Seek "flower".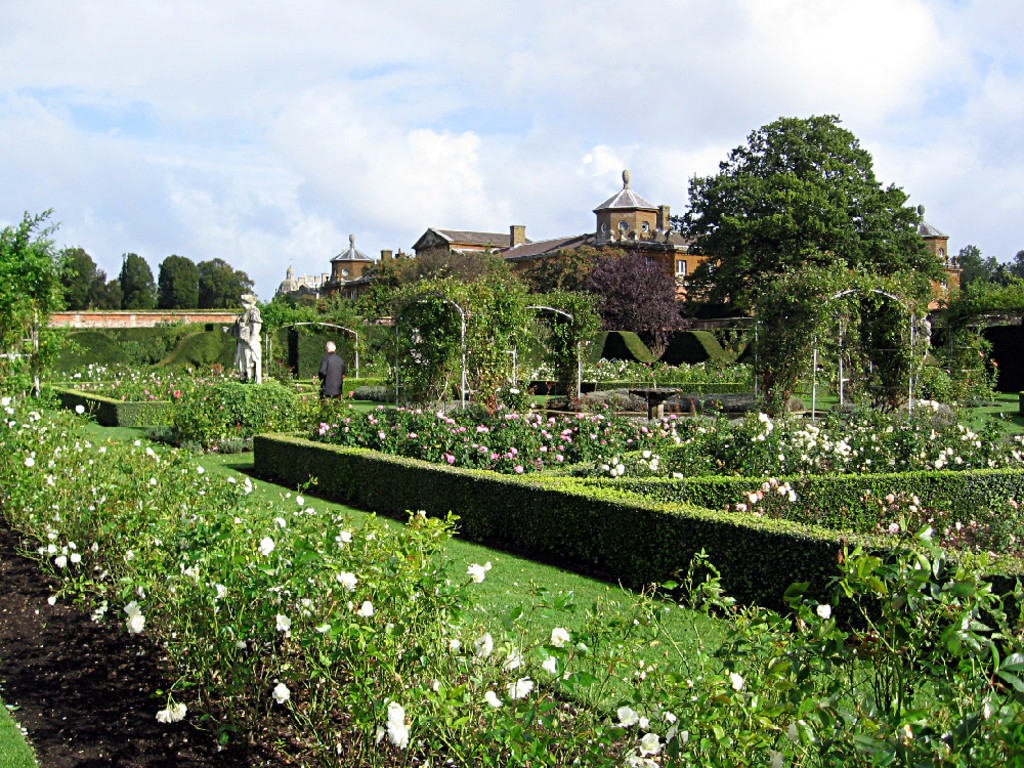
left=660, top=707, right=681, bottom=722.
